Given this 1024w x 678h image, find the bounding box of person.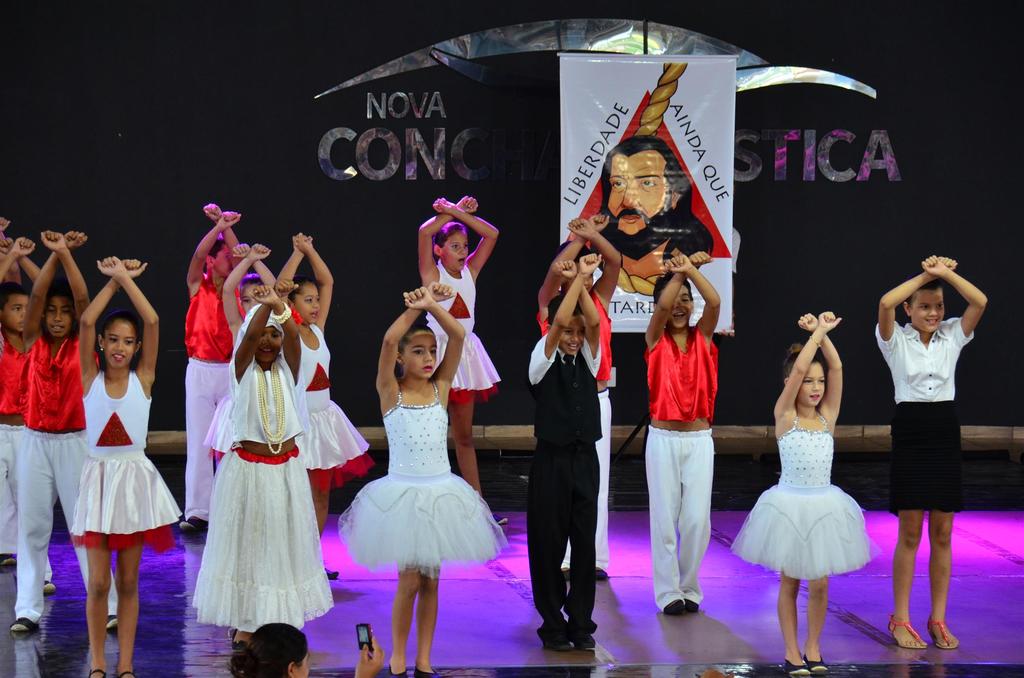
x1=337, y1=282, x2=510, y2=677.
